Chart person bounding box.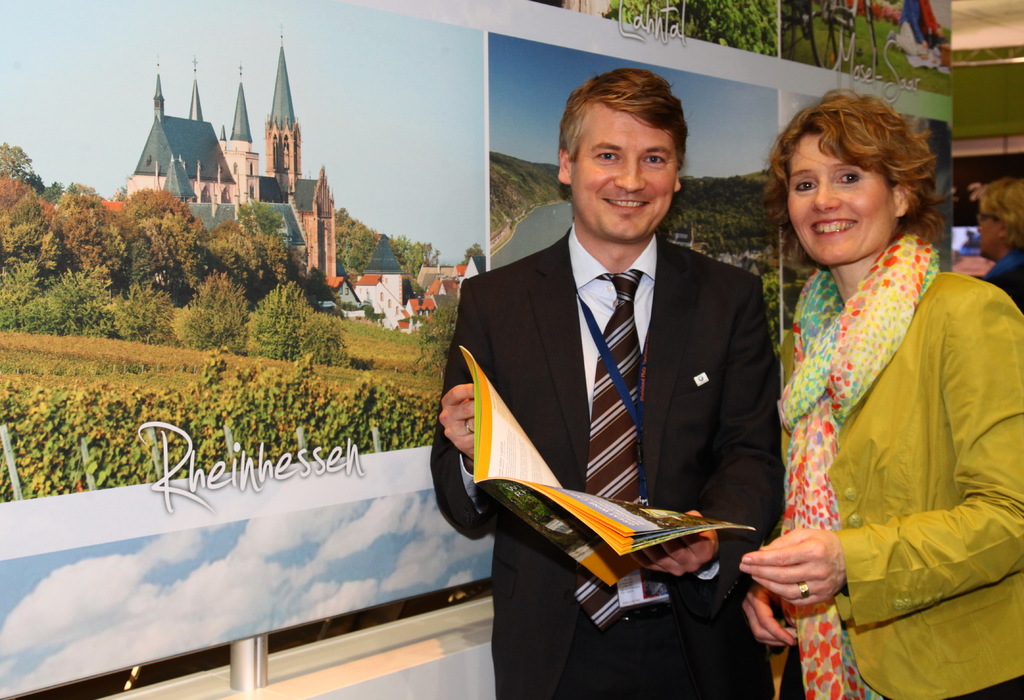
Charted: detection(740, 88, 1023, 699).
